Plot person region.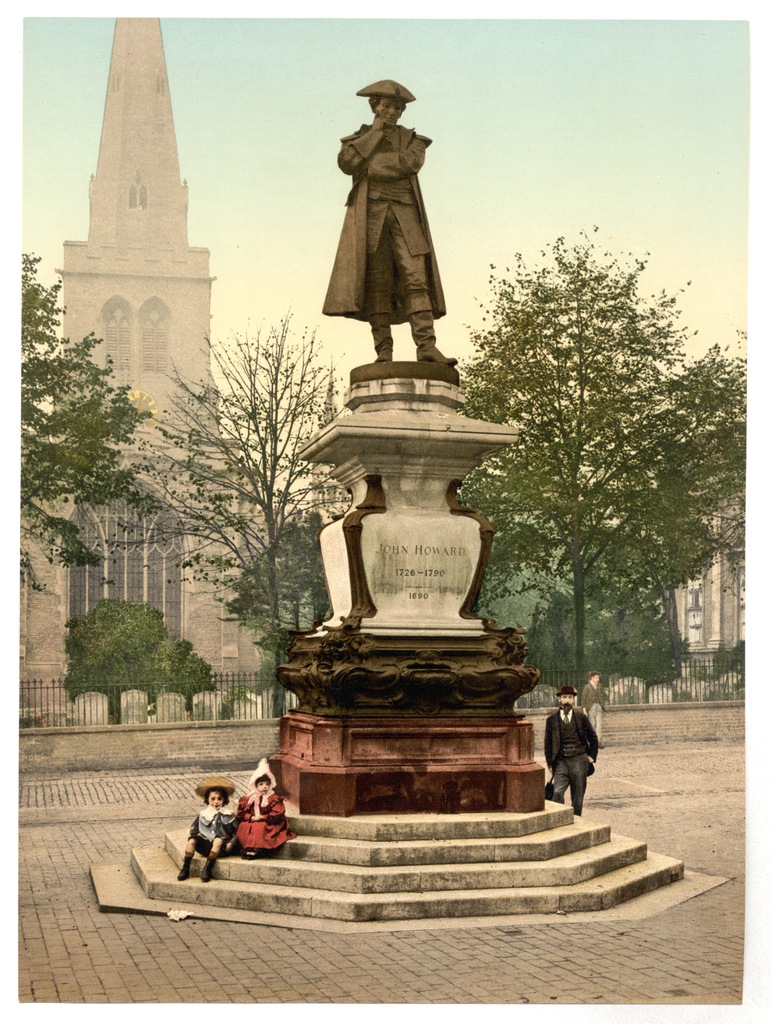
Plotted at bbox(321, 76, 459, 368).
